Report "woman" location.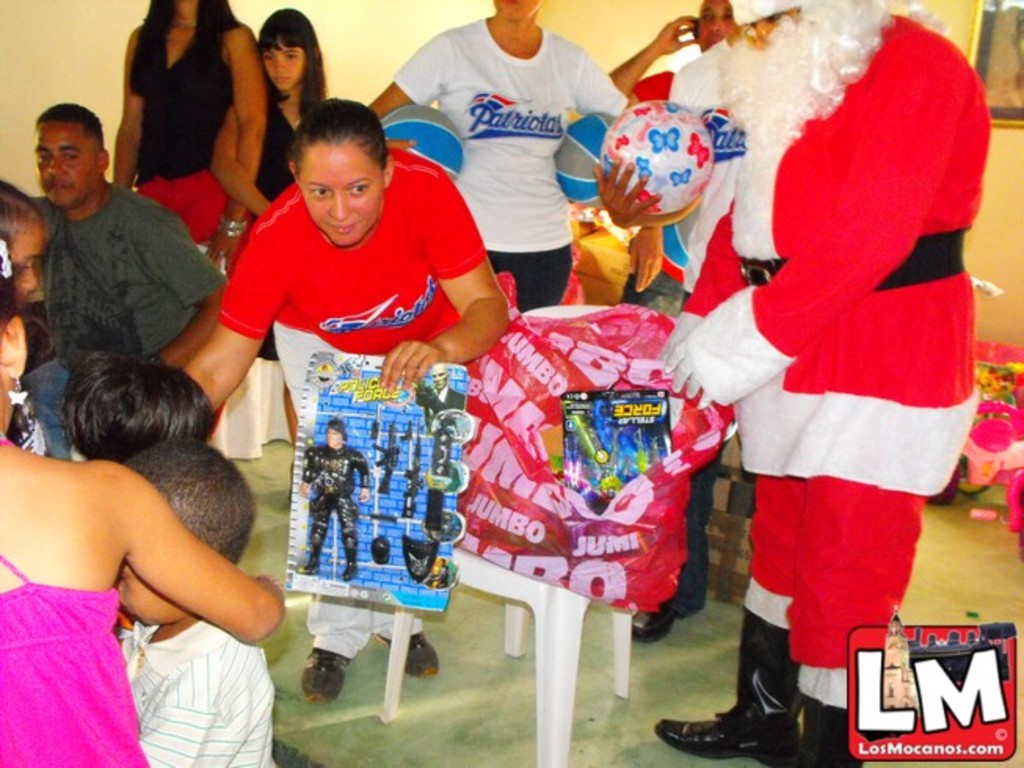
Report: box(9, 295, 290, 762).
